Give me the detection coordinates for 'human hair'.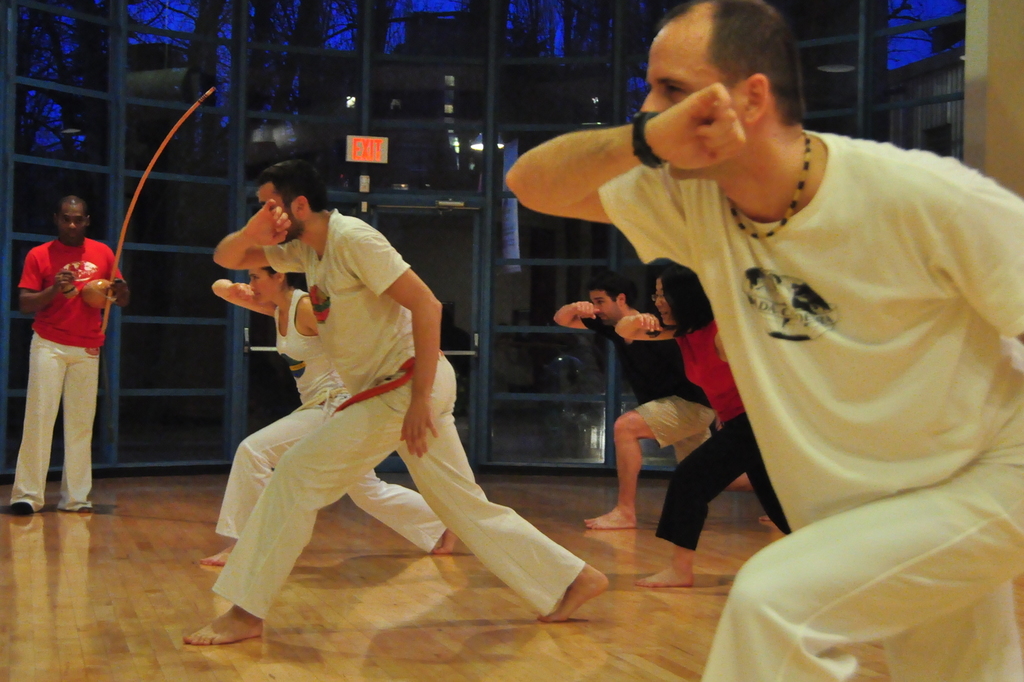
[x1=586, y1=273, x2=634, y2=306].
